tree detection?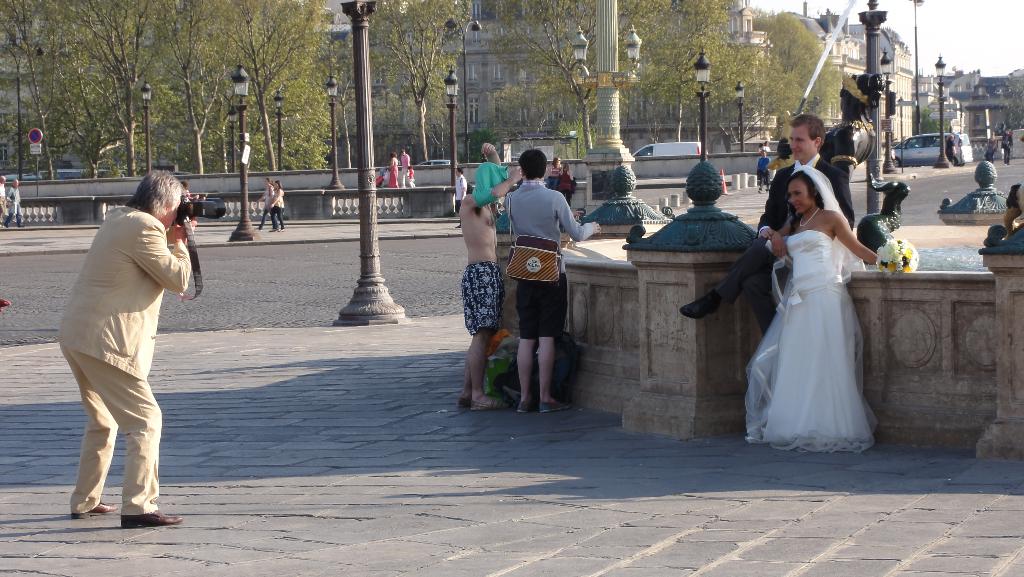
<box>351,0,458,157</box>
